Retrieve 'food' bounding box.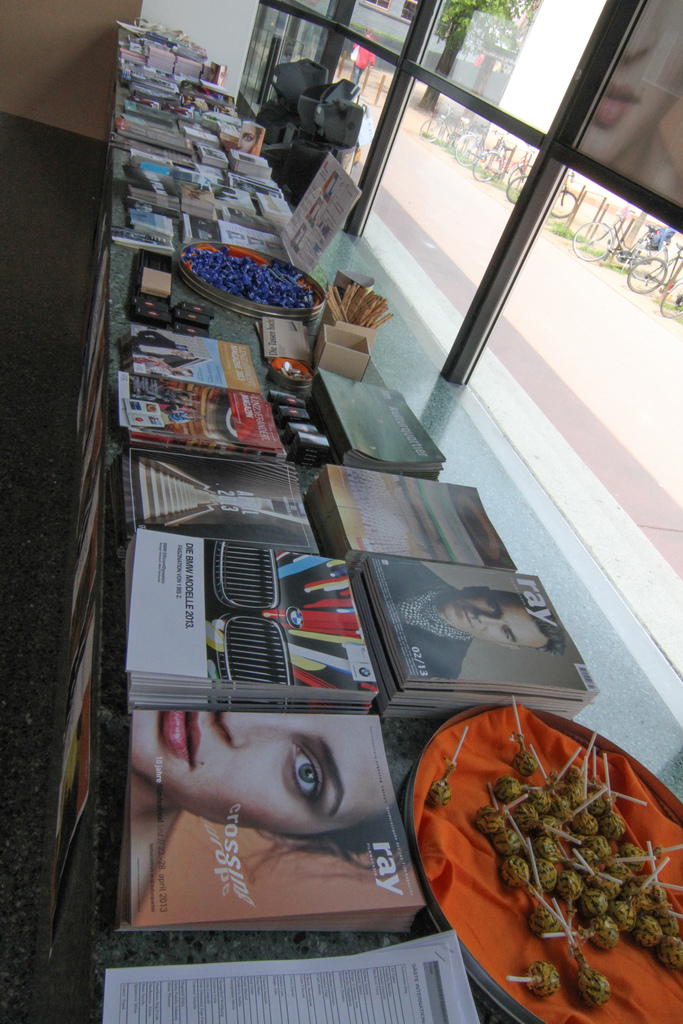
Bounding box: x1=575 y1=958 x2=612 y2=1007.
